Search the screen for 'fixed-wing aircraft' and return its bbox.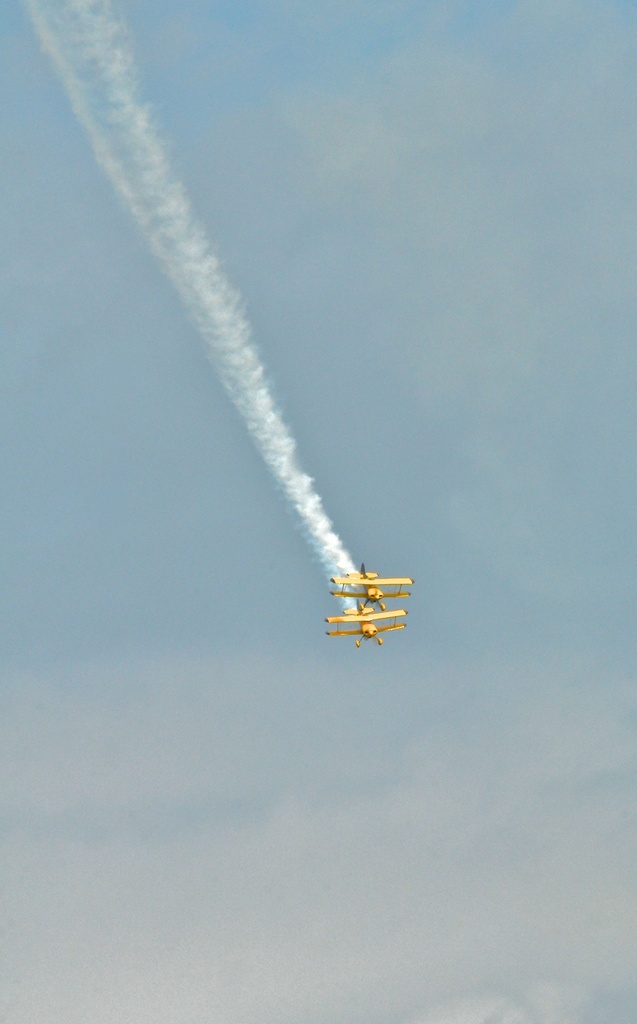
Found: {"x1": 327, "y1": 559, "x2": 417, "y2": 612}.
